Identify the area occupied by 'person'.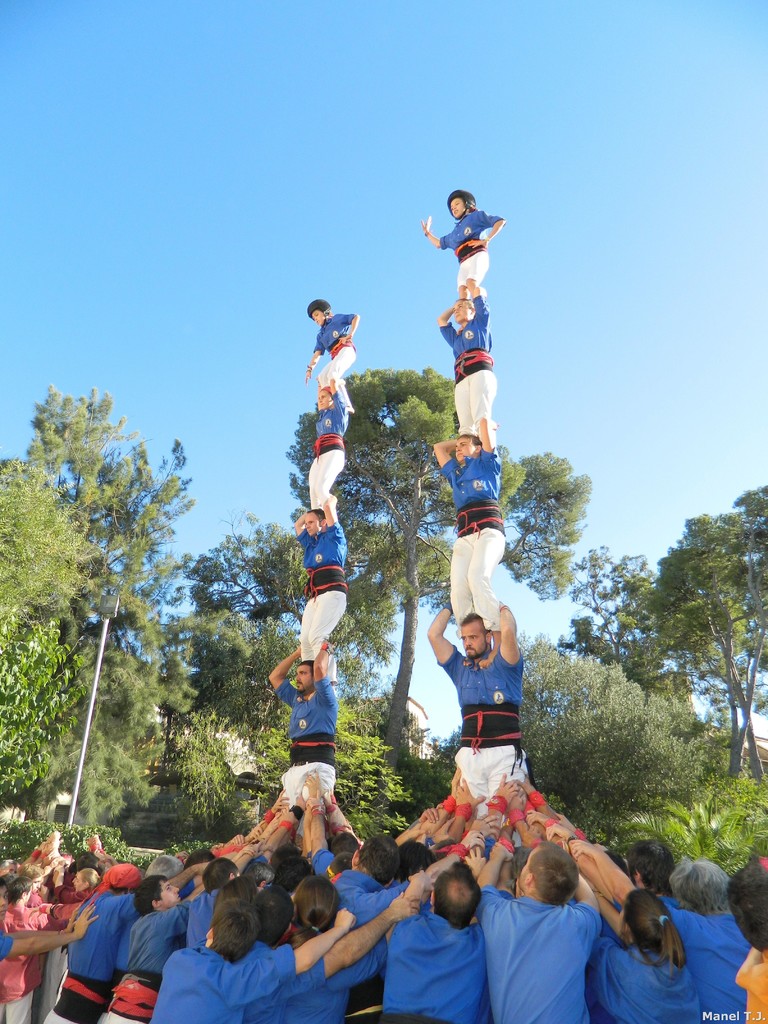
Area: left=435, top=273, right=497, bottom=454.
